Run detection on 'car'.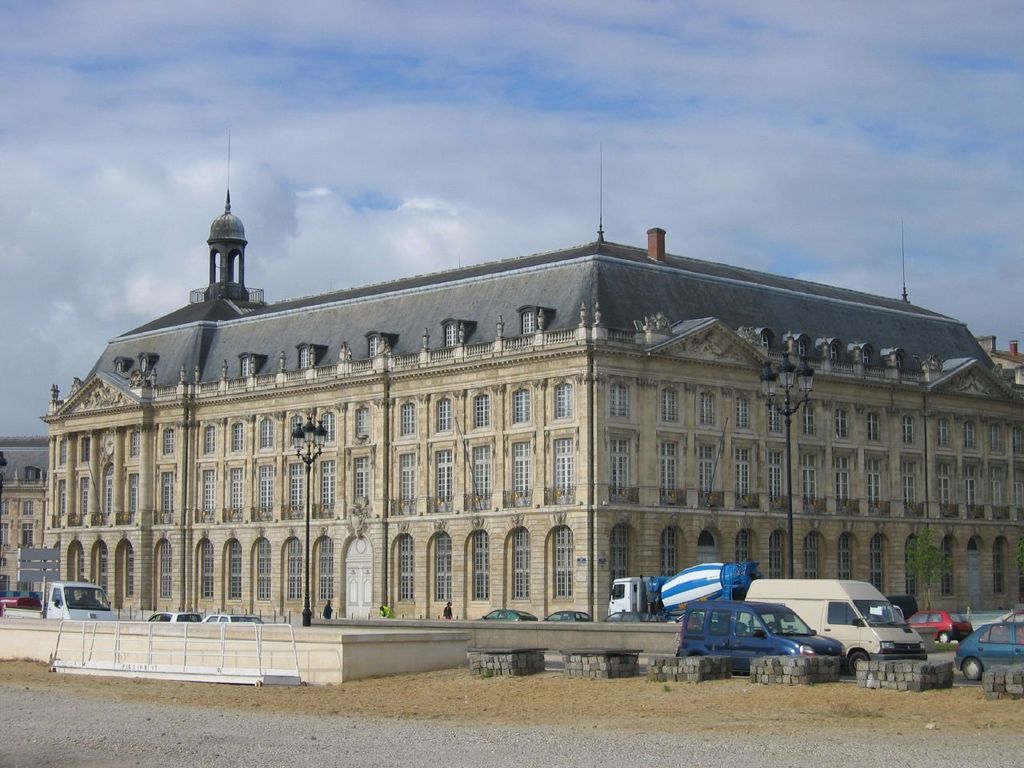
Result: detection(681, 596, 843, 678).
